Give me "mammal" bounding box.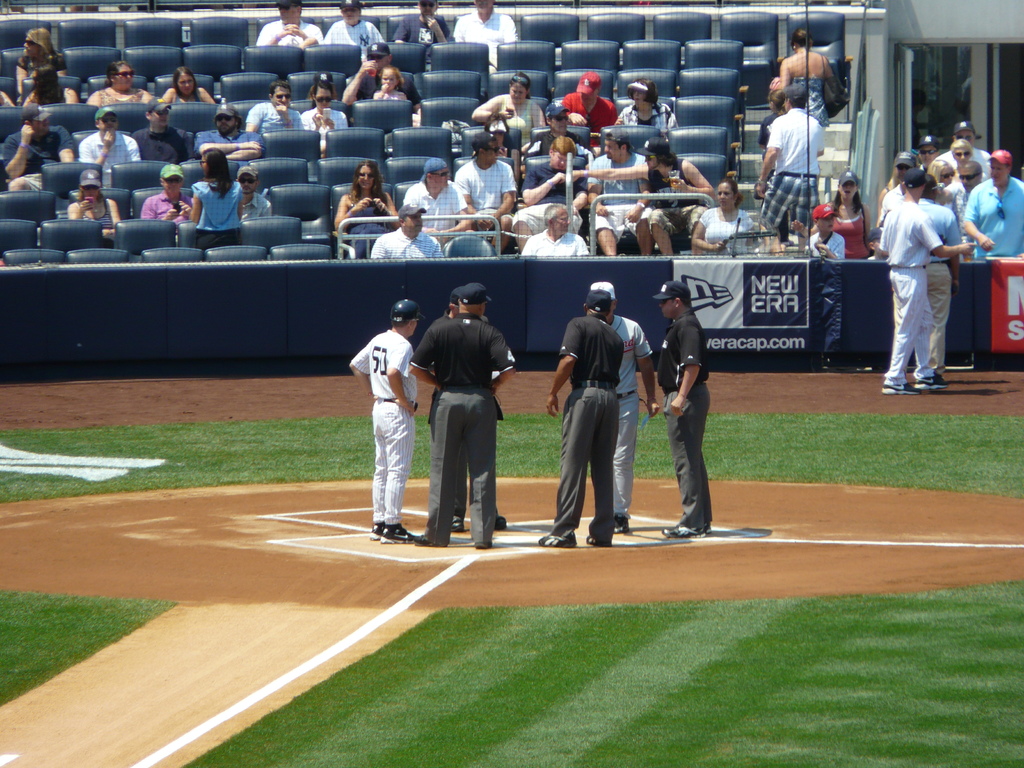
pyautogui.locateOnScreen(877, 175, 977, 397).
